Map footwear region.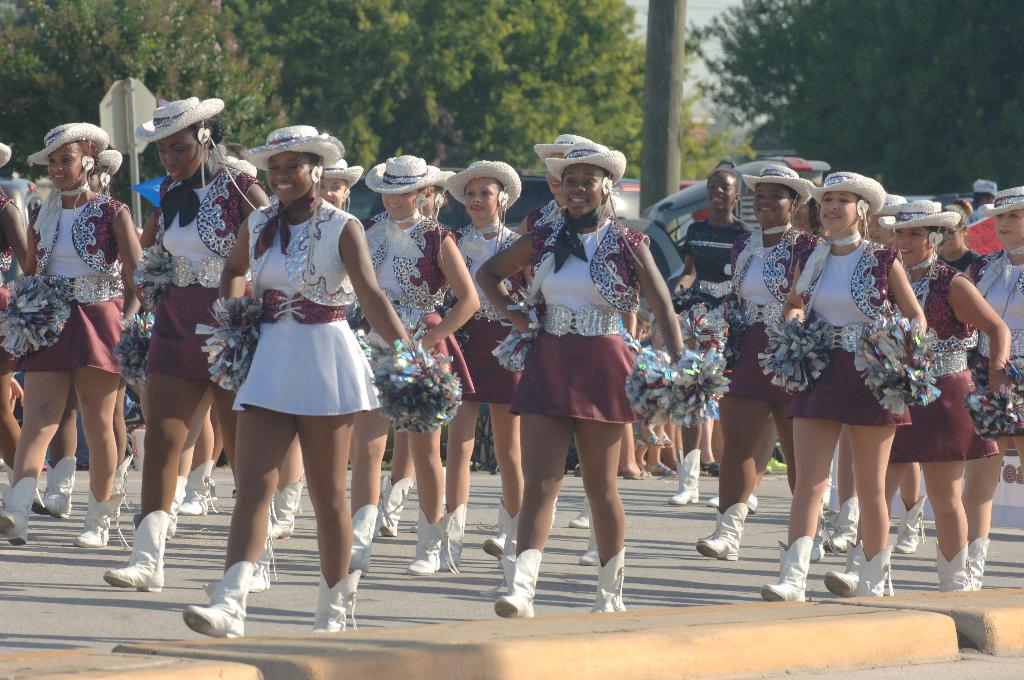
Mapped to [671,455,703,502].
